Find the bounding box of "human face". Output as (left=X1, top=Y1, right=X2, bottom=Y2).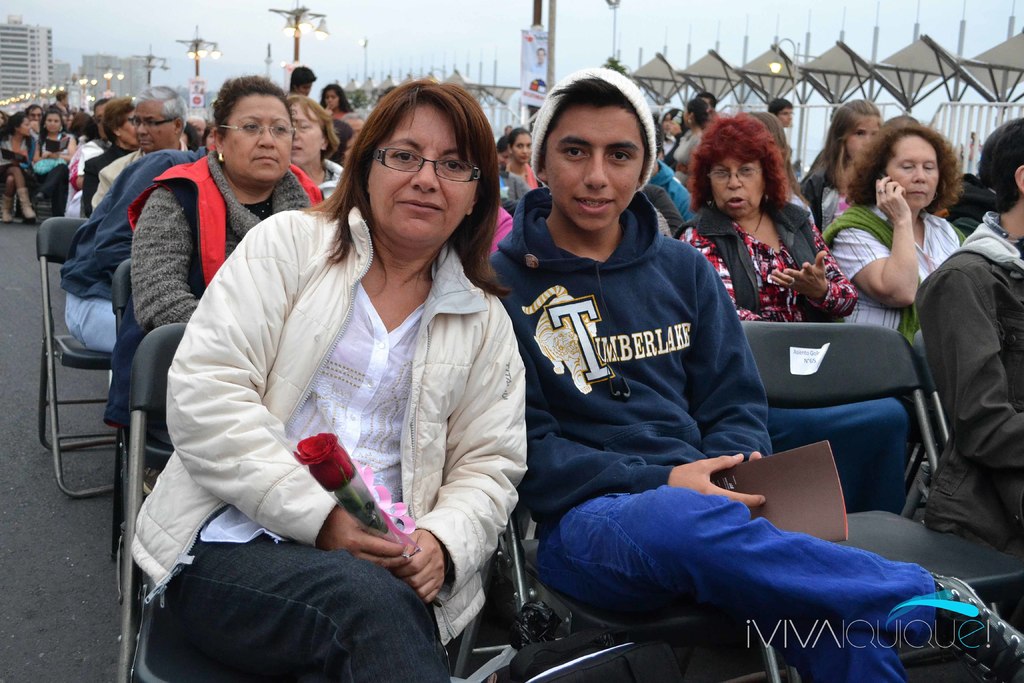
(left=135, top=104, right=177, bottom=157).
